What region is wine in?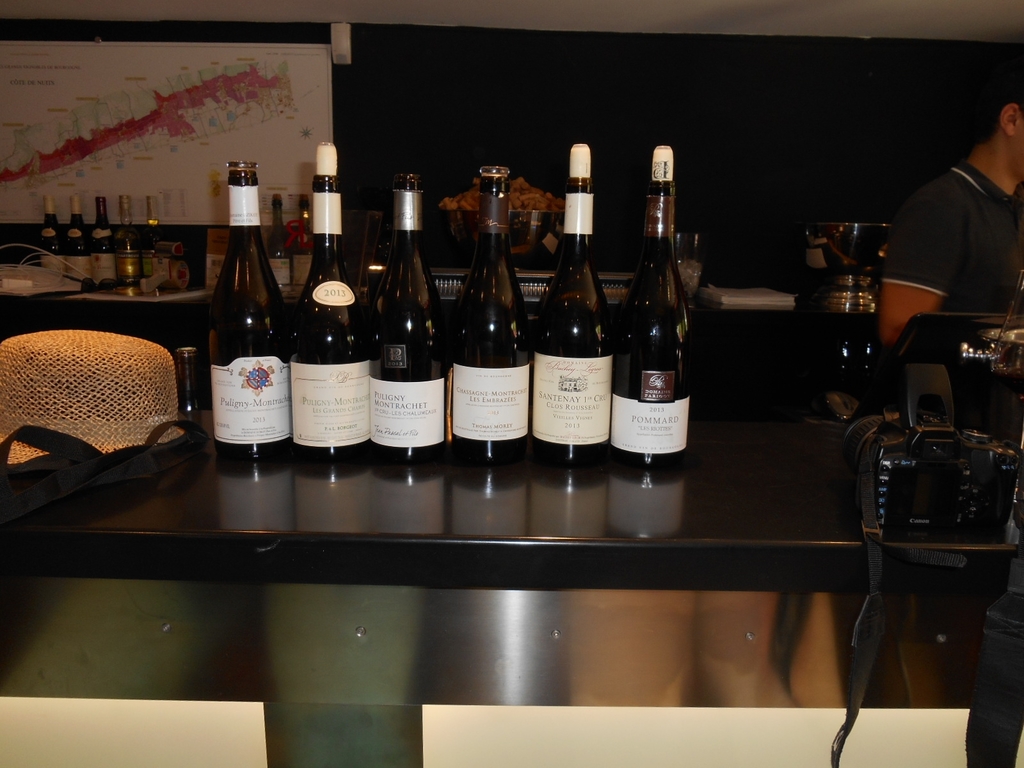
<bbox>445, 156, 529, 460</bbox>.
